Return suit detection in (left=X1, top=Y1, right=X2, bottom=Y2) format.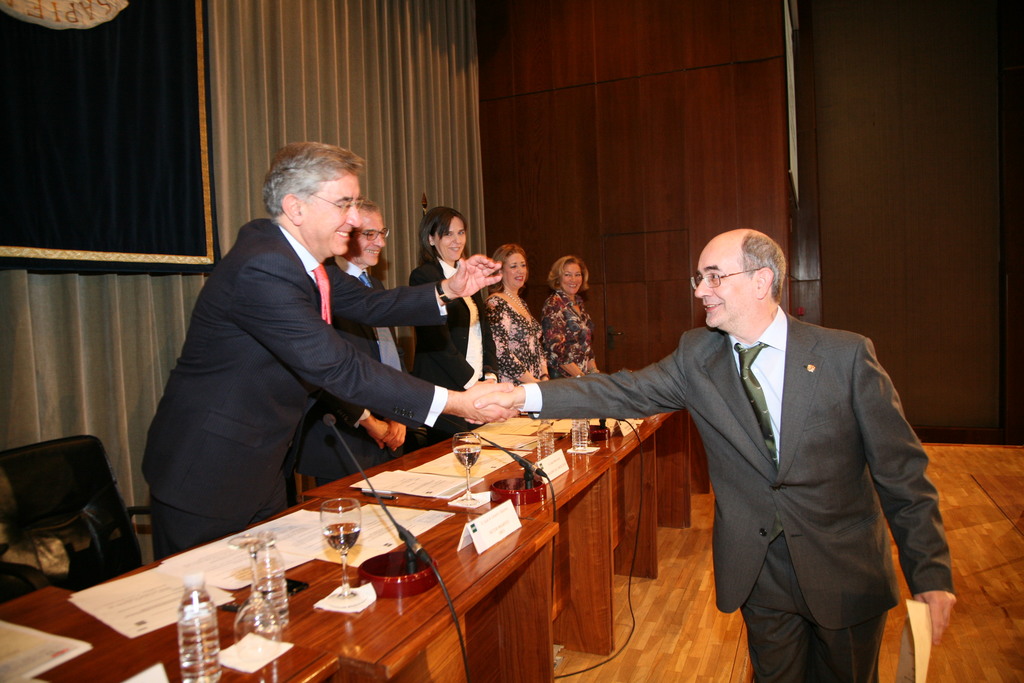
(left=515, top=306, right=956, bottom=682).
